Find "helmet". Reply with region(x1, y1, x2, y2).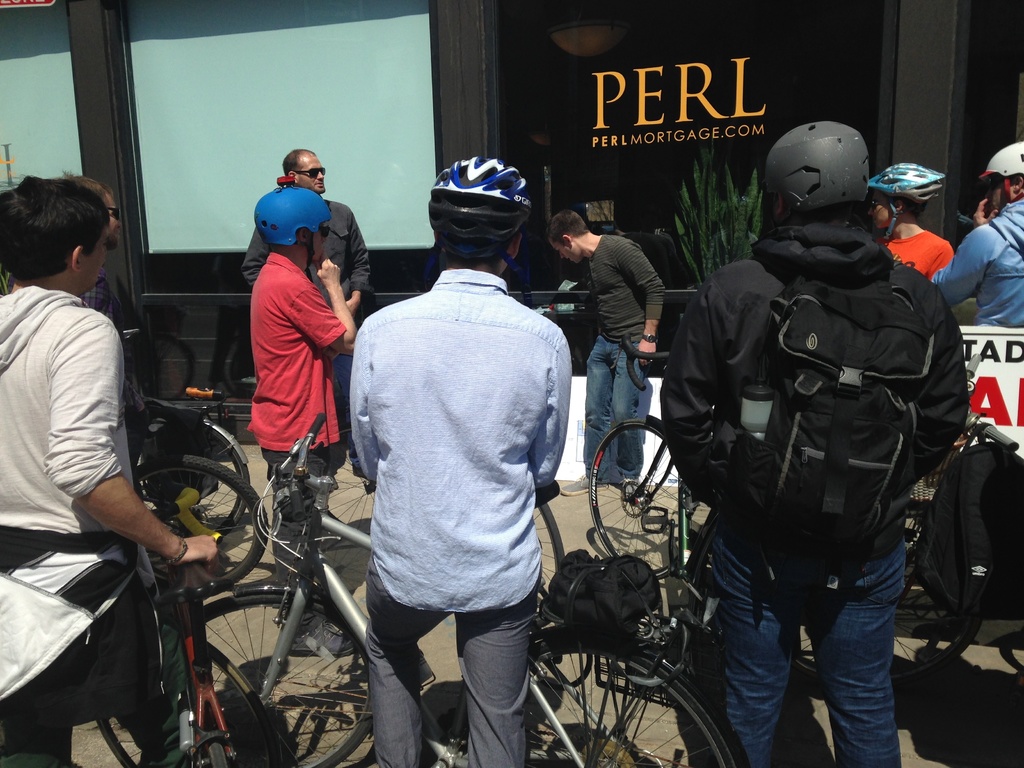
region(866, 157, 940, 207).
